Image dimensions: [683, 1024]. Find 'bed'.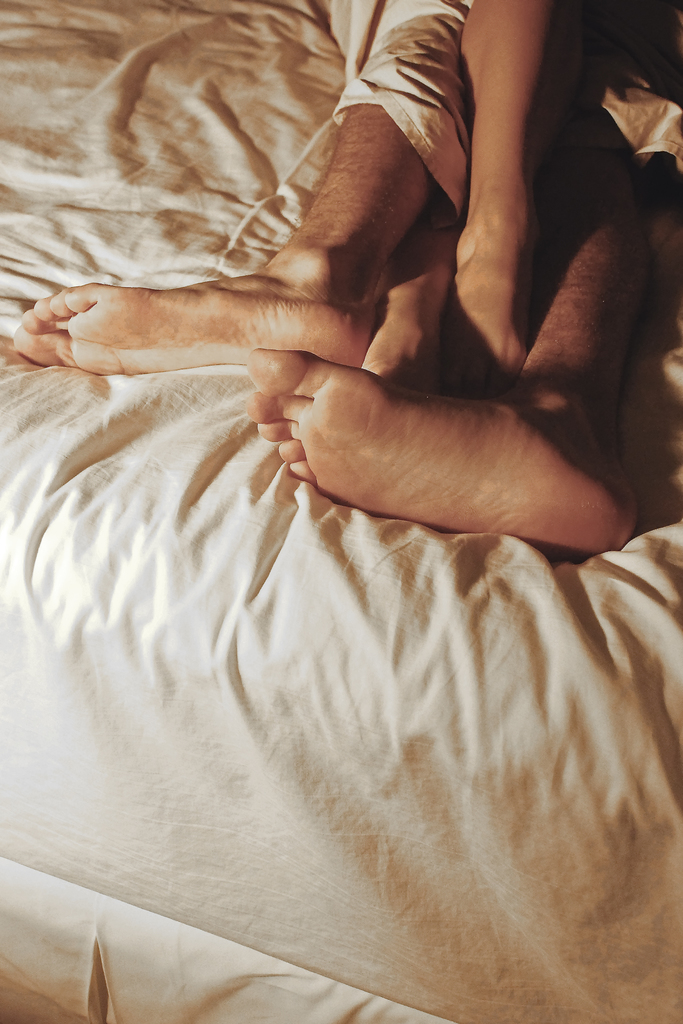
0/57/682/1023.
